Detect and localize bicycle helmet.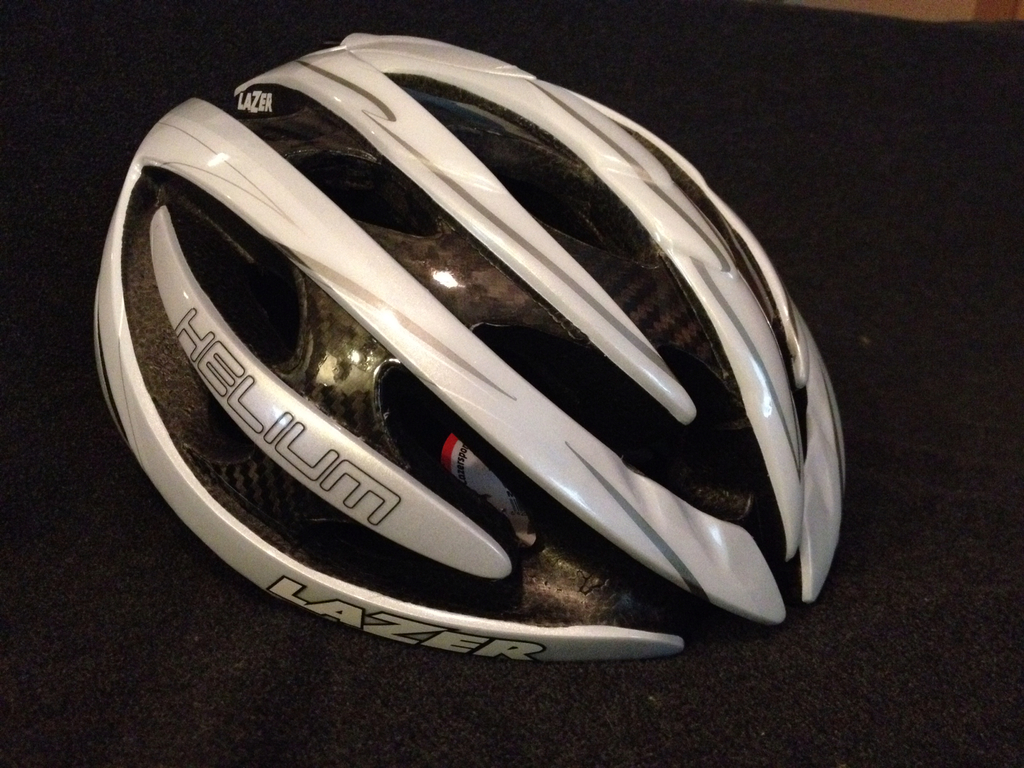
Localized at Rect(91, 24, 839, 666).
